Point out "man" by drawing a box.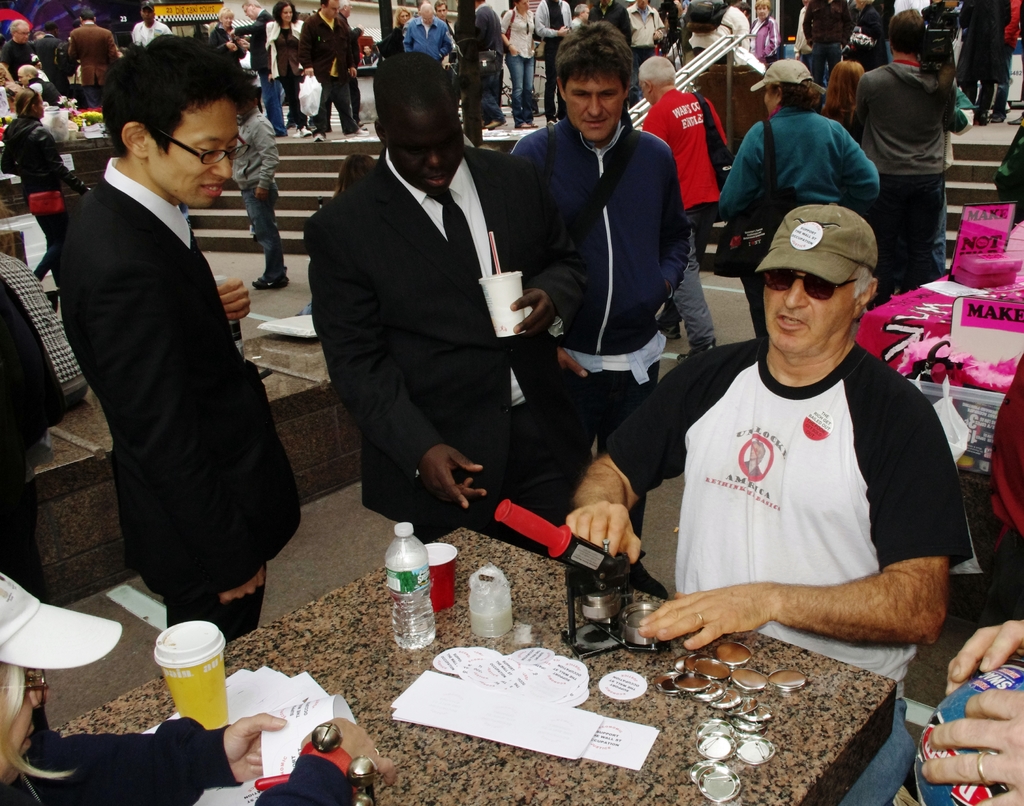
bbox=(955, 0, 1011, 127).
